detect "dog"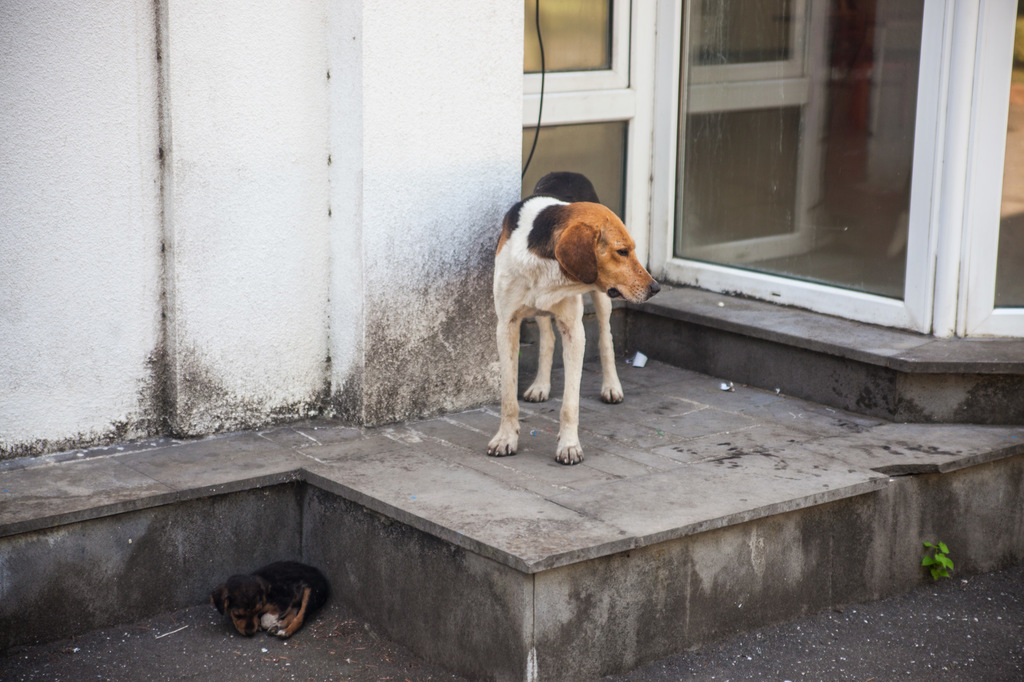
region(204, 561, 332, 641)
